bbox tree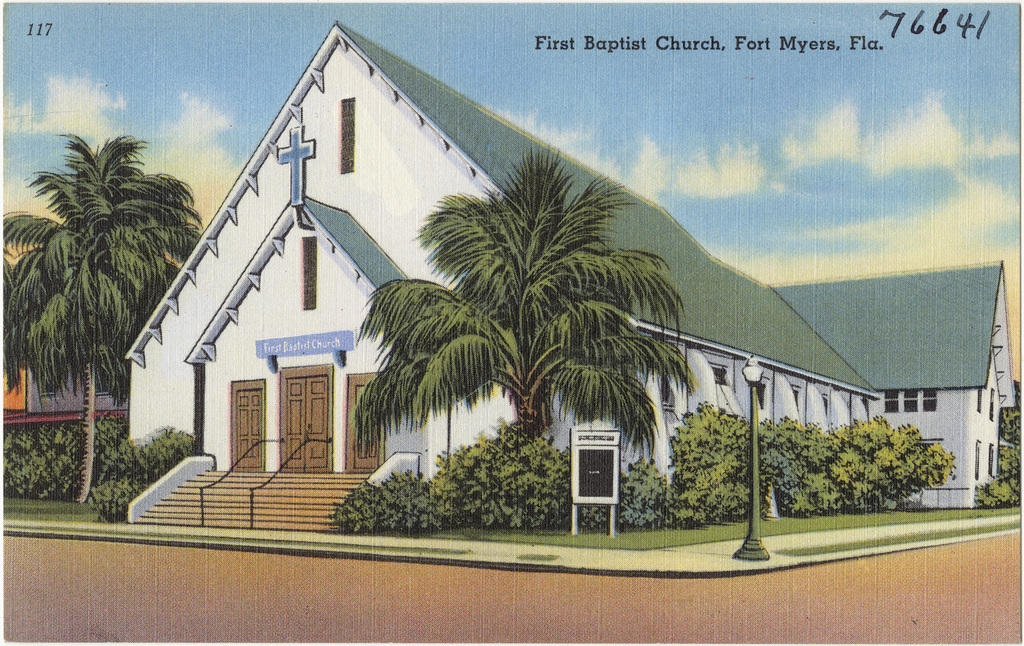
[x1=5, y1=90, x2=195, y2=475]
